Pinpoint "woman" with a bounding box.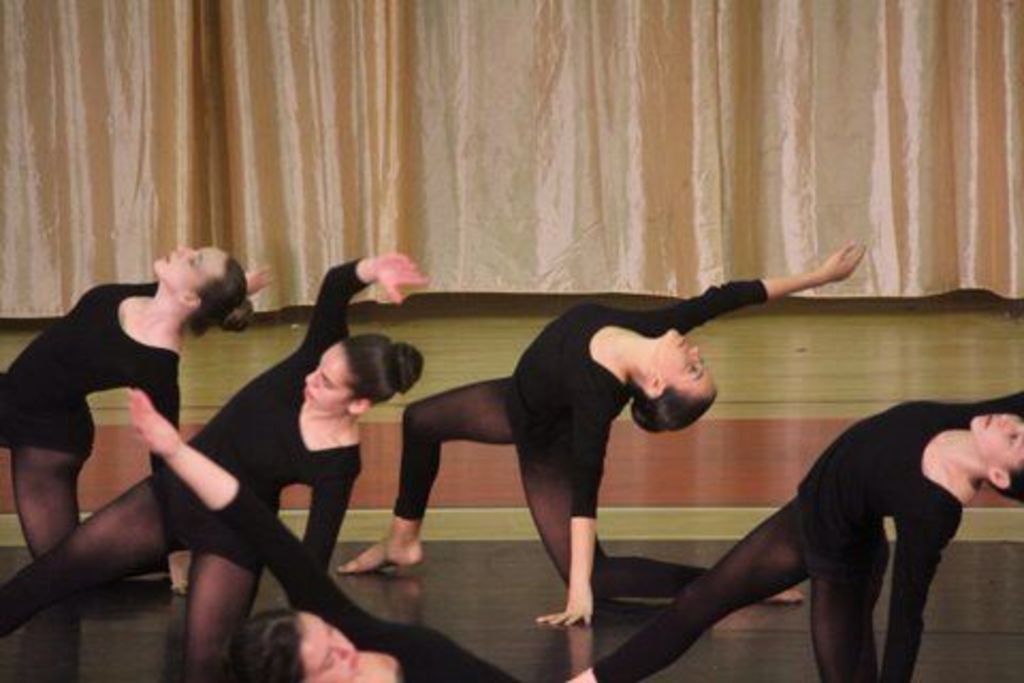
{"x1": 2, "y1": 241, "x2": 279, "y2": 681}.
